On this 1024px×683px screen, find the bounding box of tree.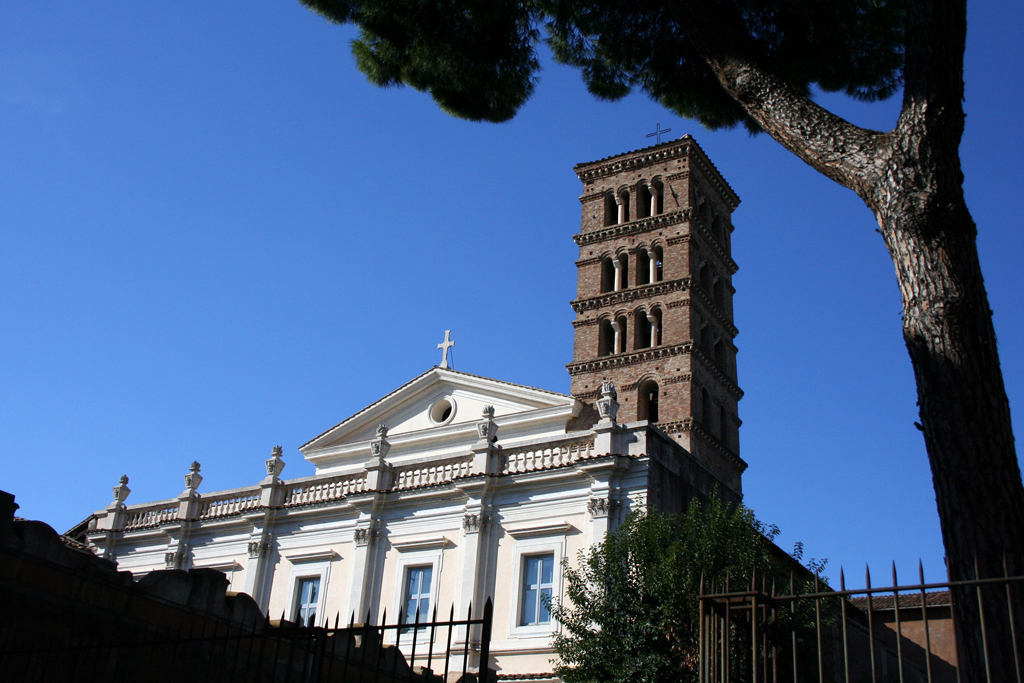
Bounding box: l=540, t=480, r=830, b=682.
